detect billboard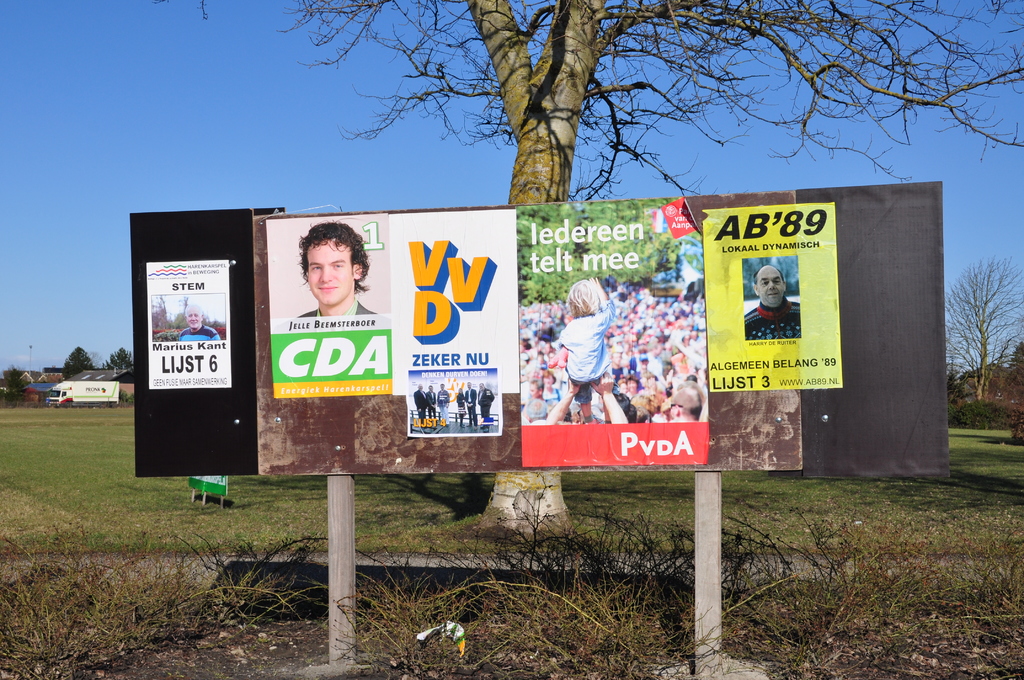
pyautogui.locateOnScreen(516, 195, 714, 462)
